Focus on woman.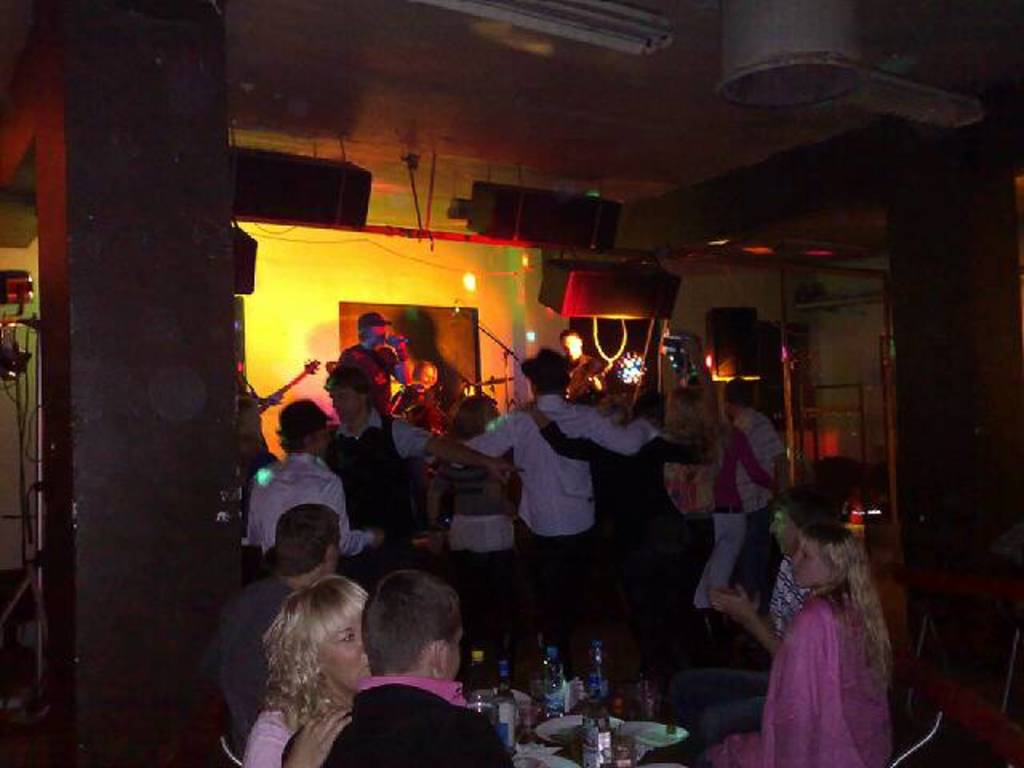
Focused at 522, 395, 714, 643.
